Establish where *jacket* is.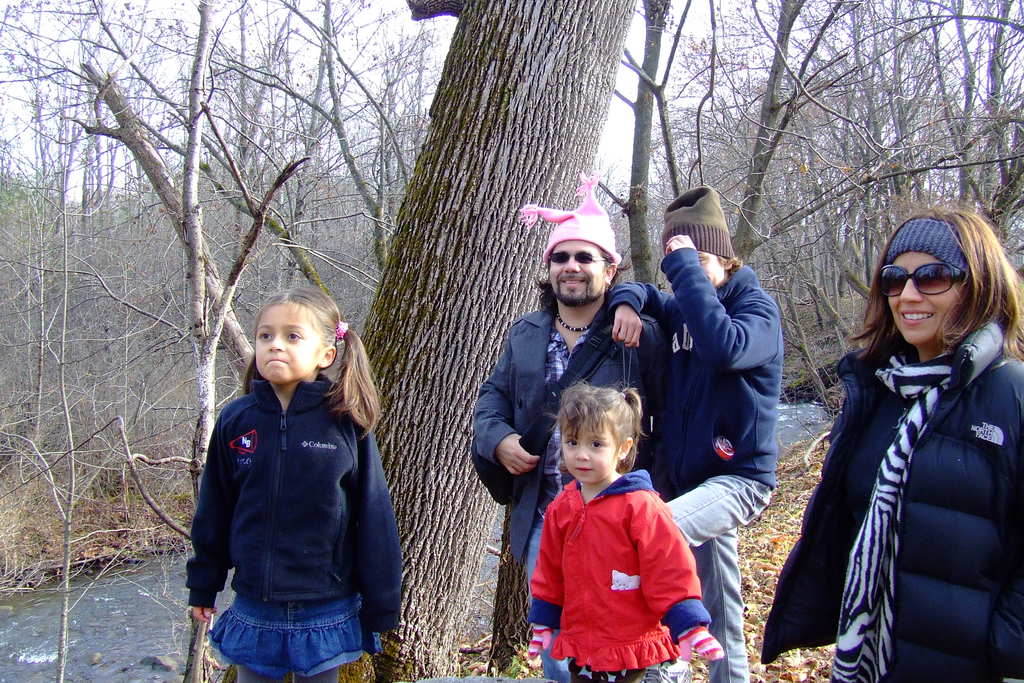
Established at region(757, 311, 1023, 682).
